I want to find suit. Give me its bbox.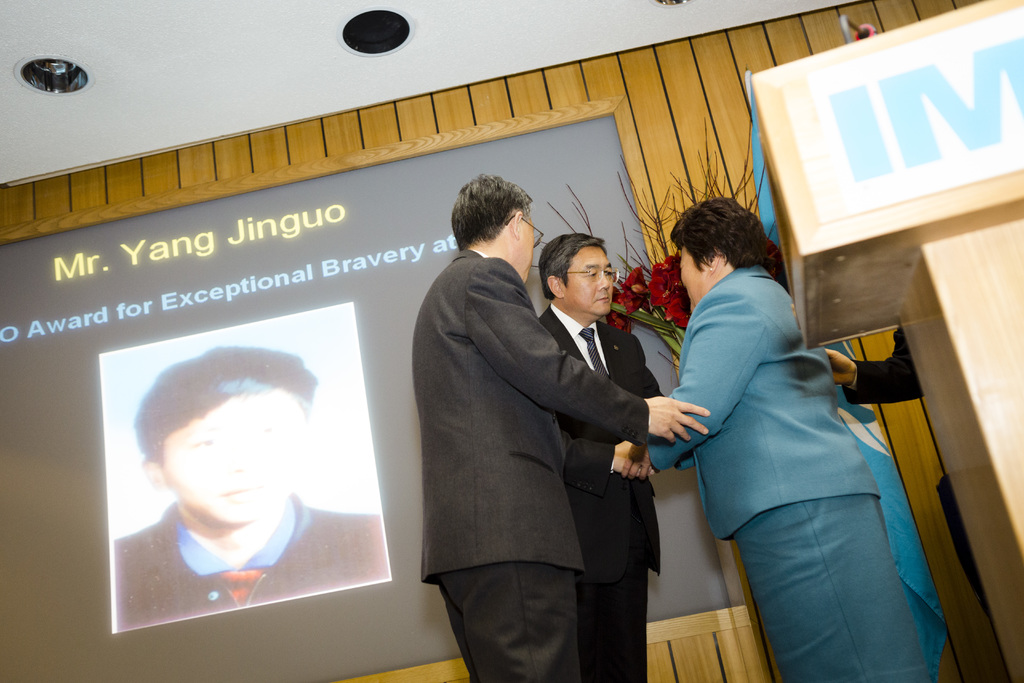
<bbox>540, 300, 670, 680</bbox>.
